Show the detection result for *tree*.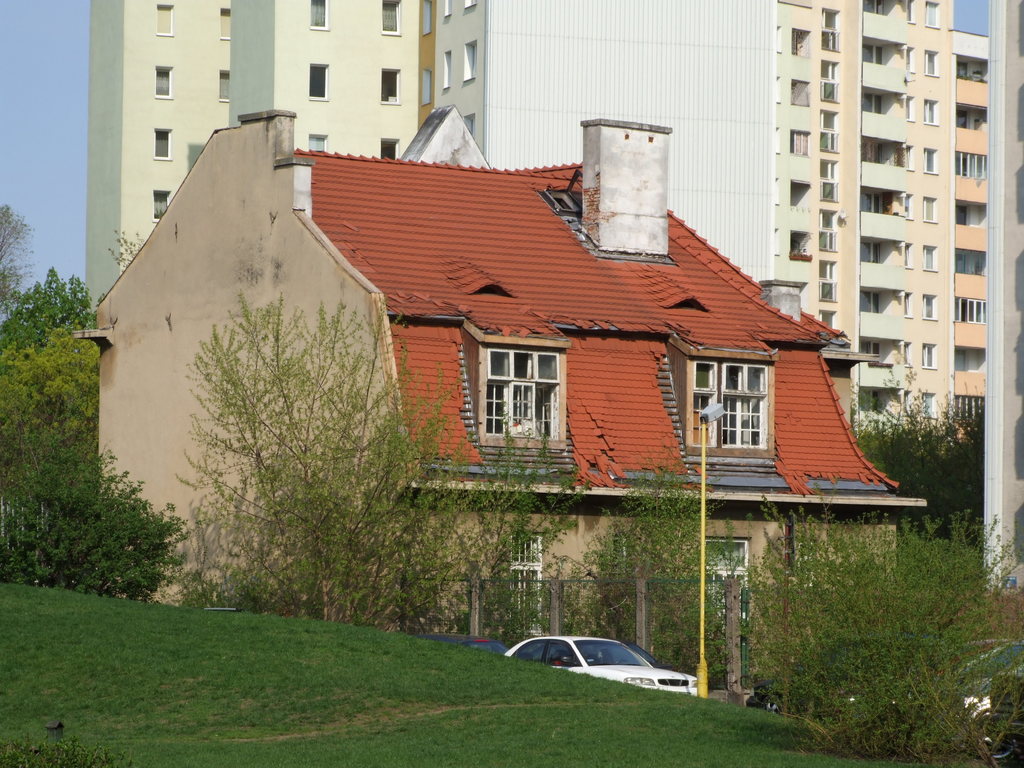
box(99, 222, 149, 278).
